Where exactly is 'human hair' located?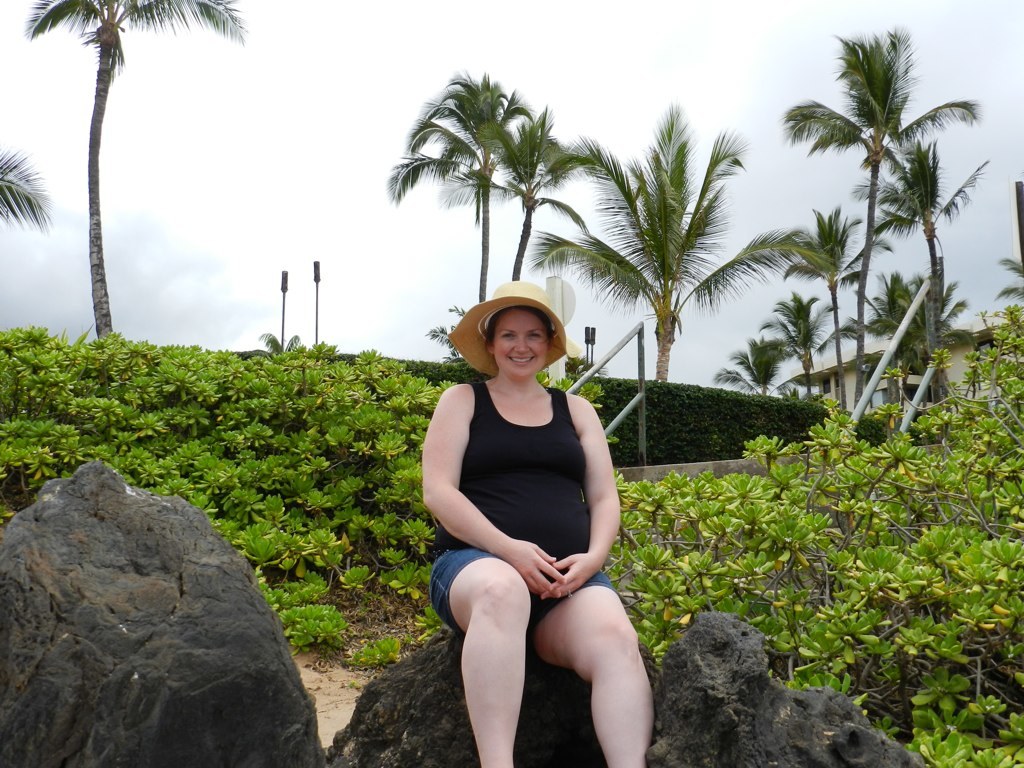
Its bounding box is {"x1": 481, "y1": 301, "x2": 554, "y2": 342}.
